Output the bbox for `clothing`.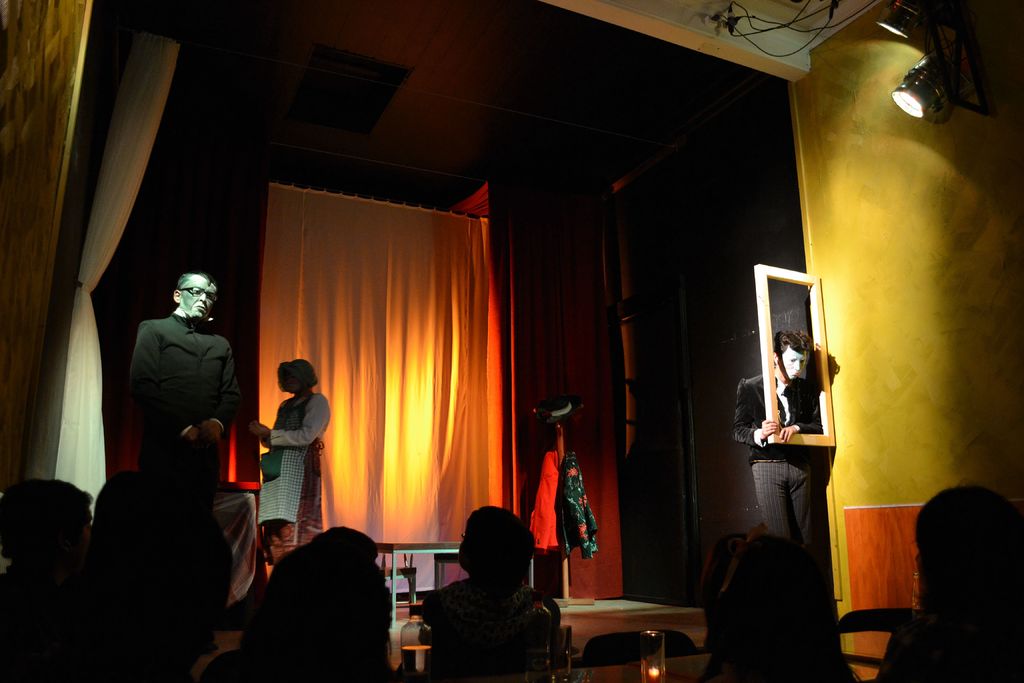
crop(422, 583, 552, 682).
